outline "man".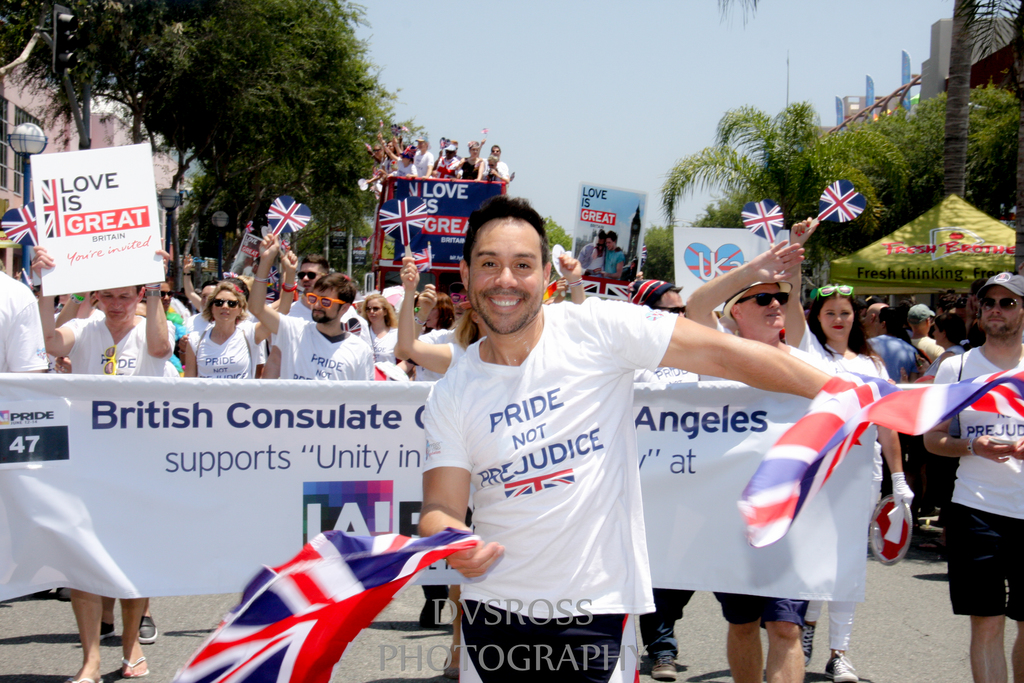
Outline: region(946, 288, 967, 309).
